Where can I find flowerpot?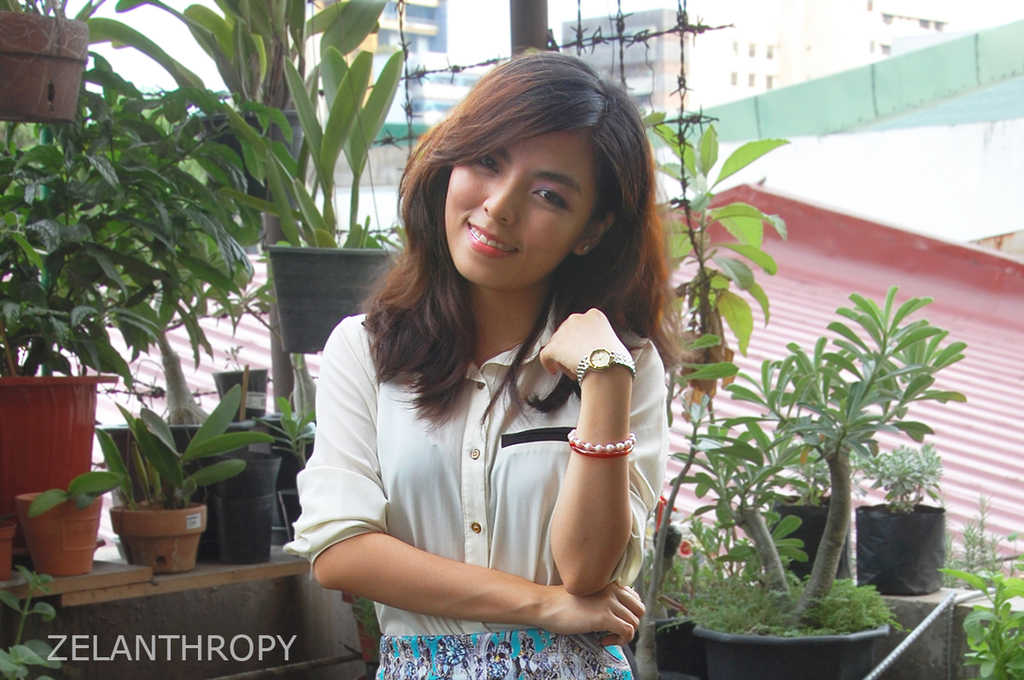
You can find it at bbox=(856, 498, 945, 602).
